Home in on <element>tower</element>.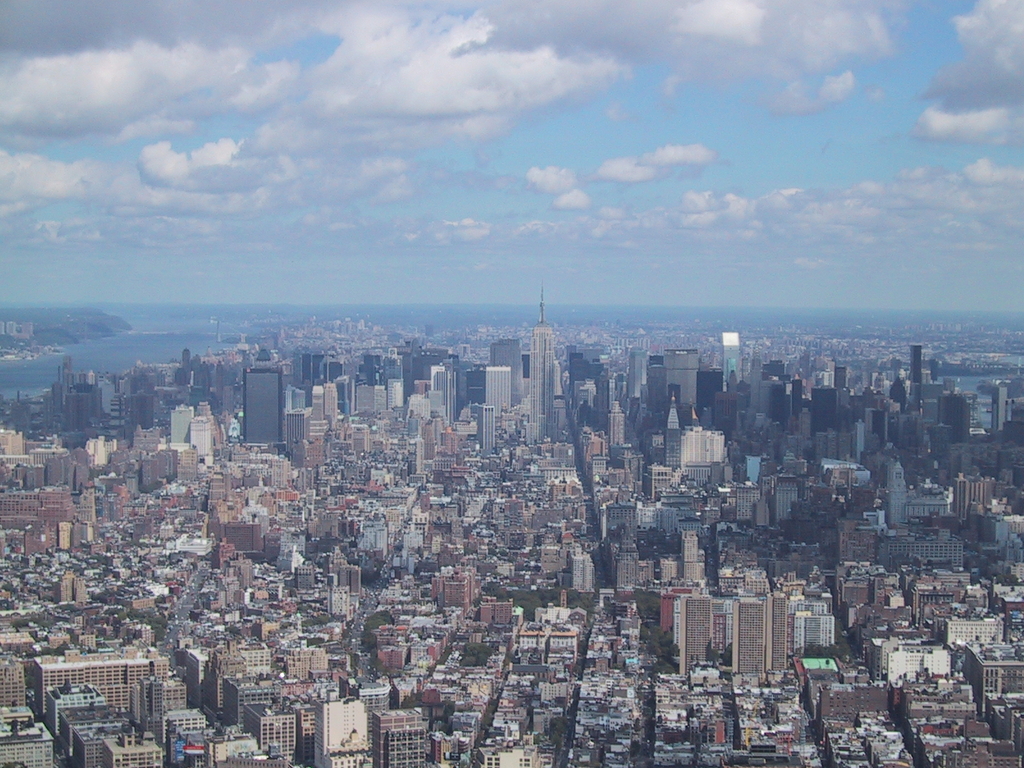
Homed in at left=312, top=695, right=375, bottom=767.
